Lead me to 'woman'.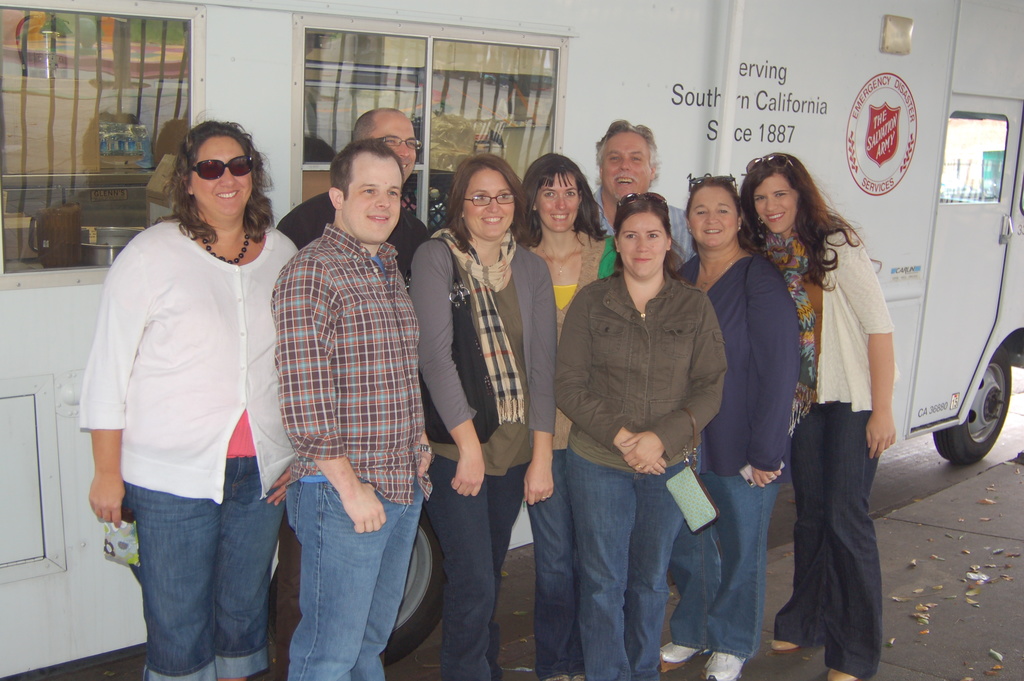
Lead to bbox(676, 170, 803, 680).
